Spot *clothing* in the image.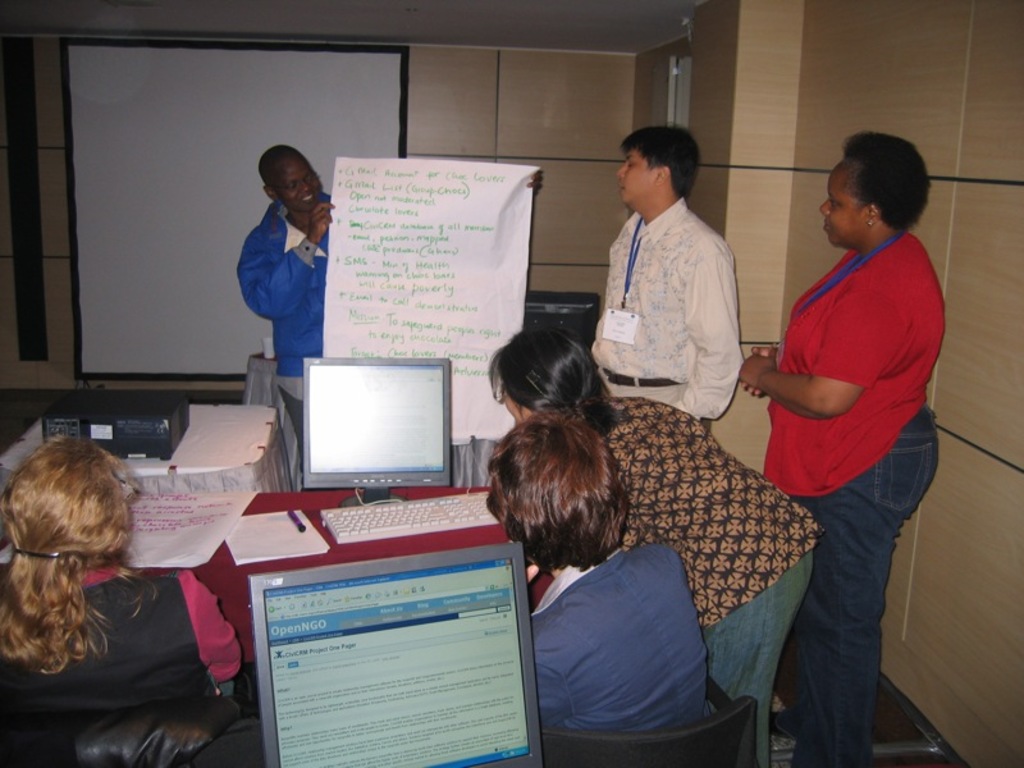
*clothing* found at bbox=[760, 230, 938, 765].
